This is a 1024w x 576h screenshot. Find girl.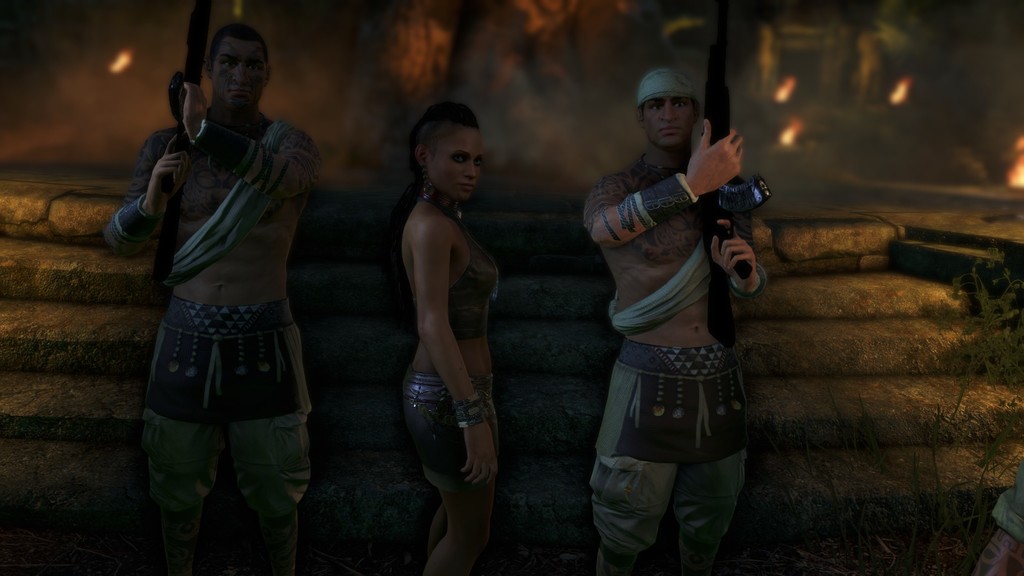
Bounding box: {"left": 403, "top": 104, "right": 501, "bottom": 575}.
